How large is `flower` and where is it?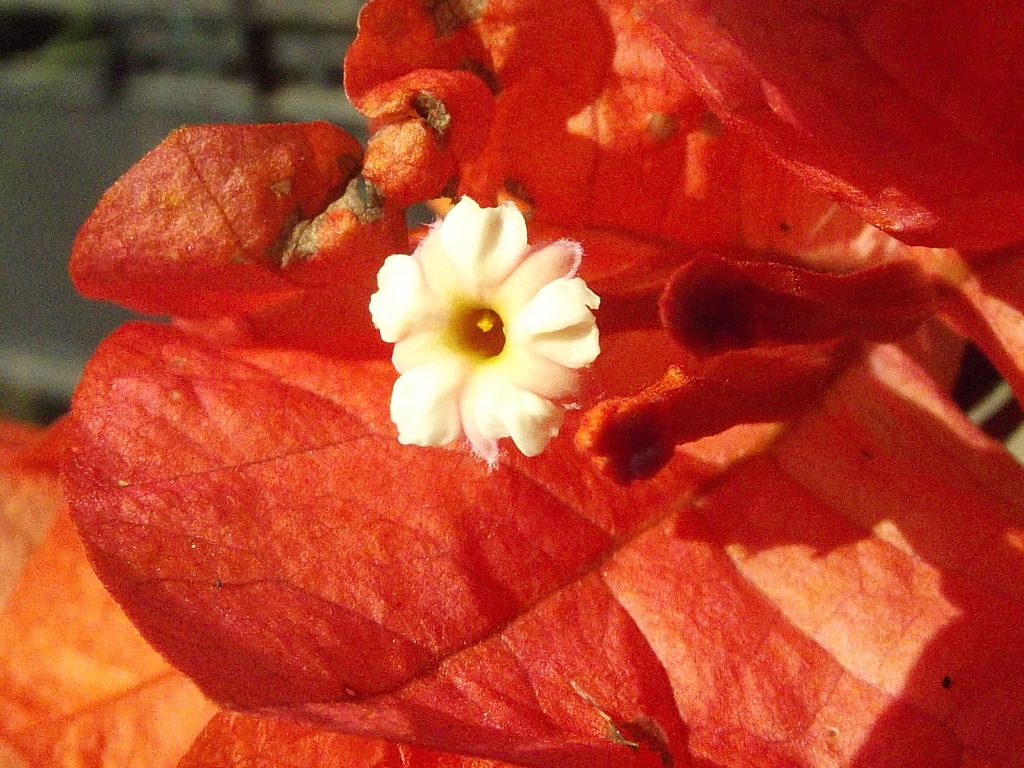
Bounding box: (x1=358, y1=186, x2=596, y2=466).
